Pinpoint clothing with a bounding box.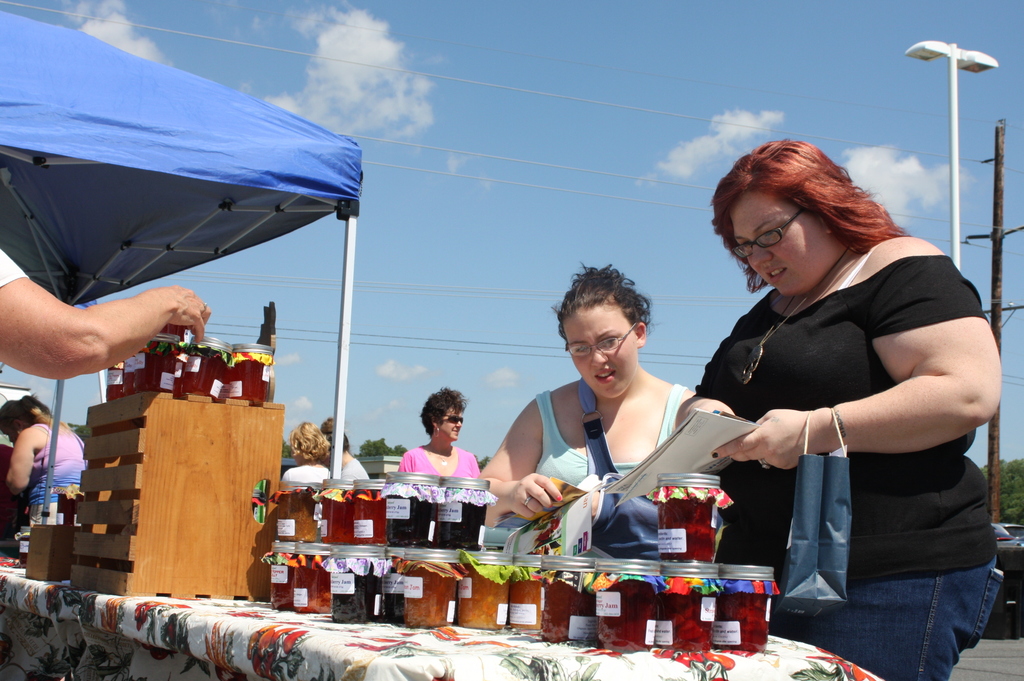
region(1, 443, 21, 543).
